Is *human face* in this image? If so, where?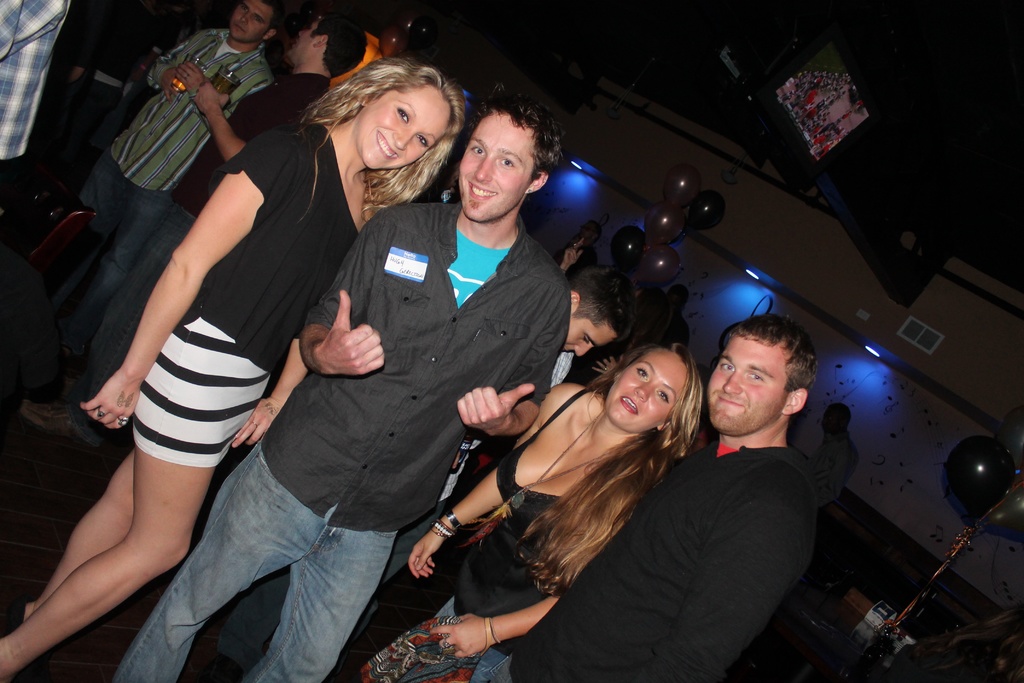
Yes, at 559, 306, 621, 358.
